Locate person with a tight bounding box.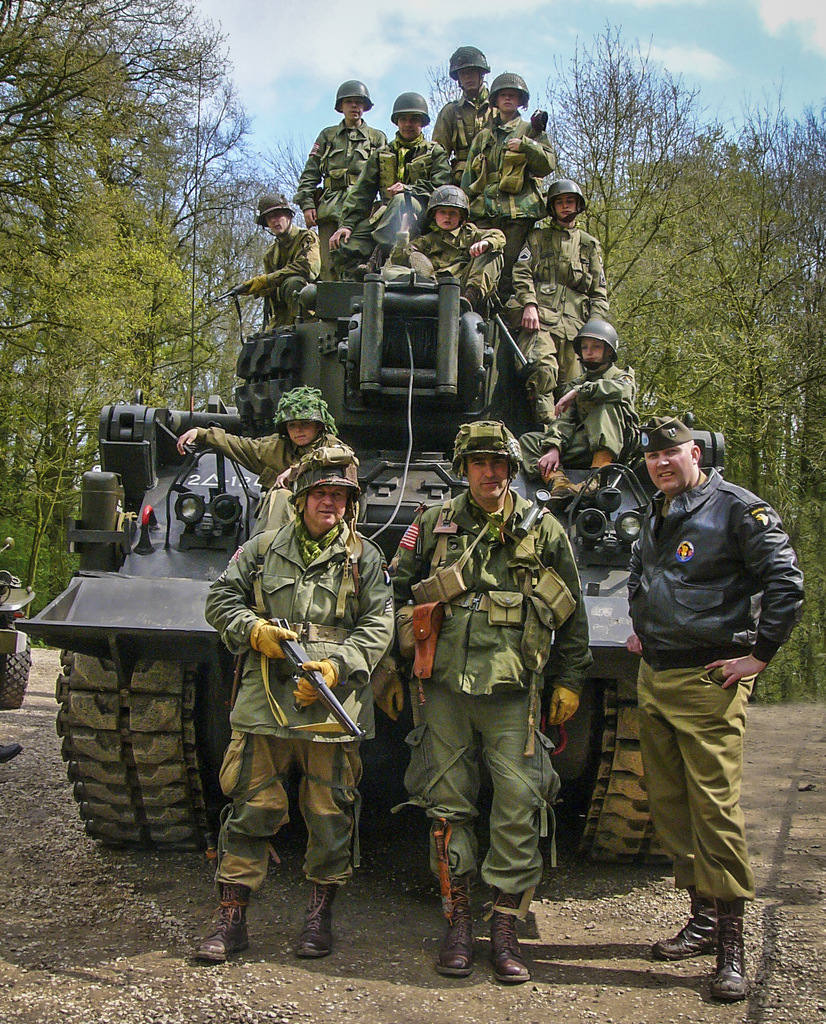
crop(393, 182, 507, 305).
